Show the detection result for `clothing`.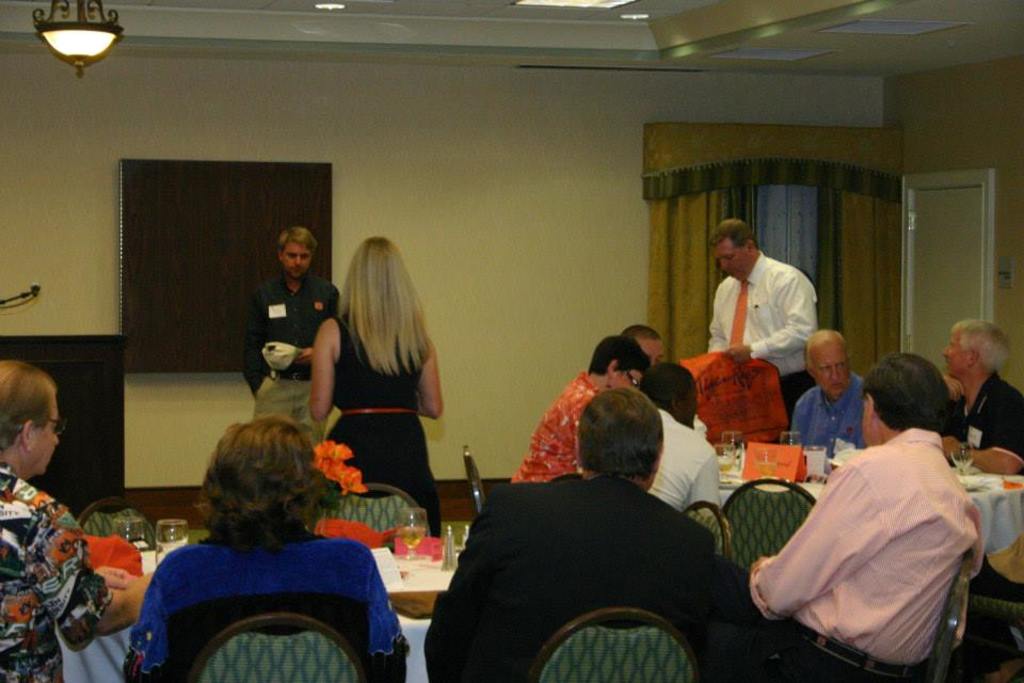
bbox=[247, 268, 331, 439].
